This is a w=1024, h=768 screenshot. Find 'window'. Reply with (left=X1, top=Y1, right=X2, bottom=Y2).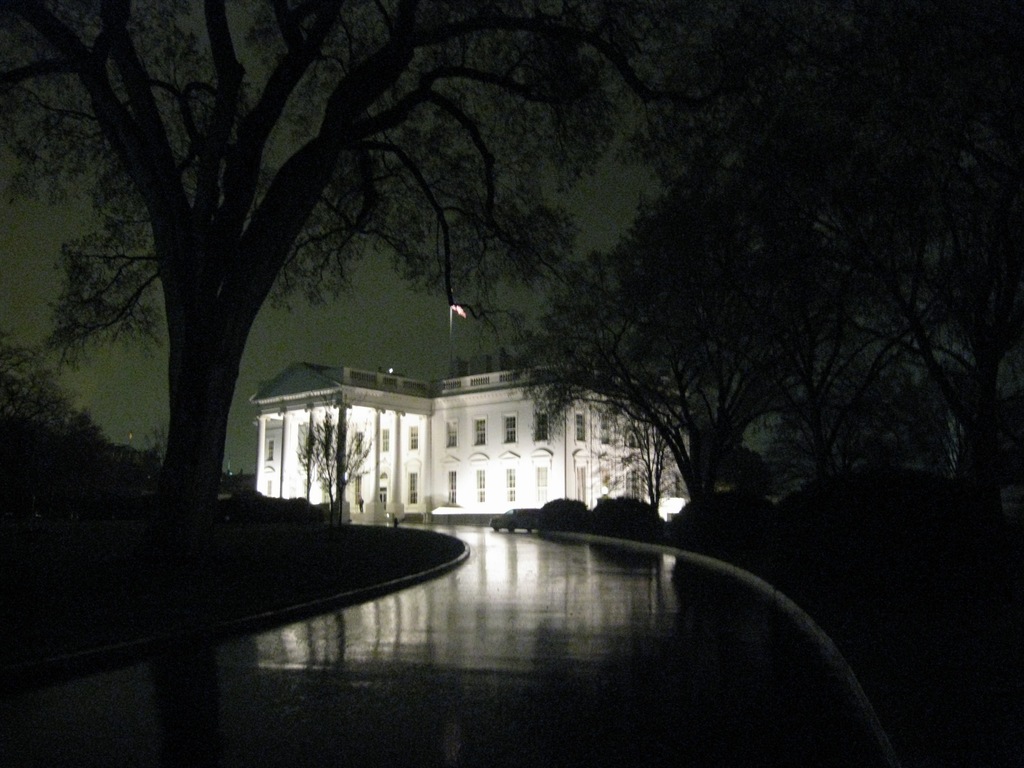
(left=538, top=462, right=552, bottom=498).
